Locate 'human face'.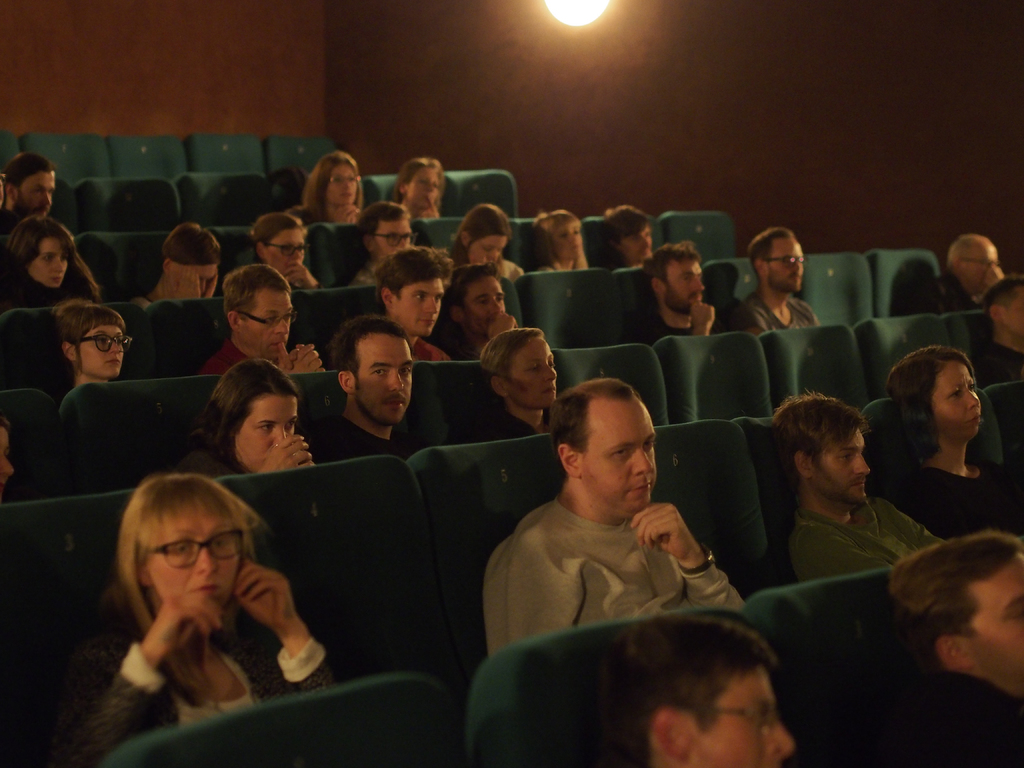
Bounding box: l=329, t=163, r=358, b=202.
